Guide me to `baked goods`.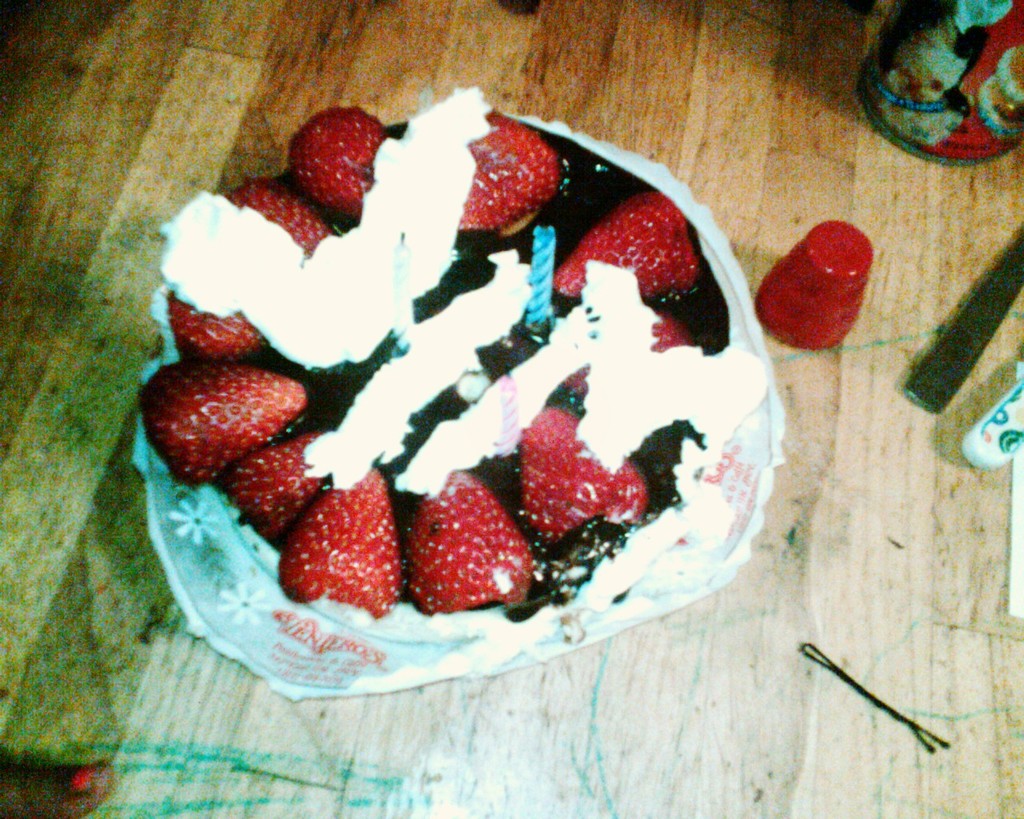
Guidance: 126, 85, 765, 626.
